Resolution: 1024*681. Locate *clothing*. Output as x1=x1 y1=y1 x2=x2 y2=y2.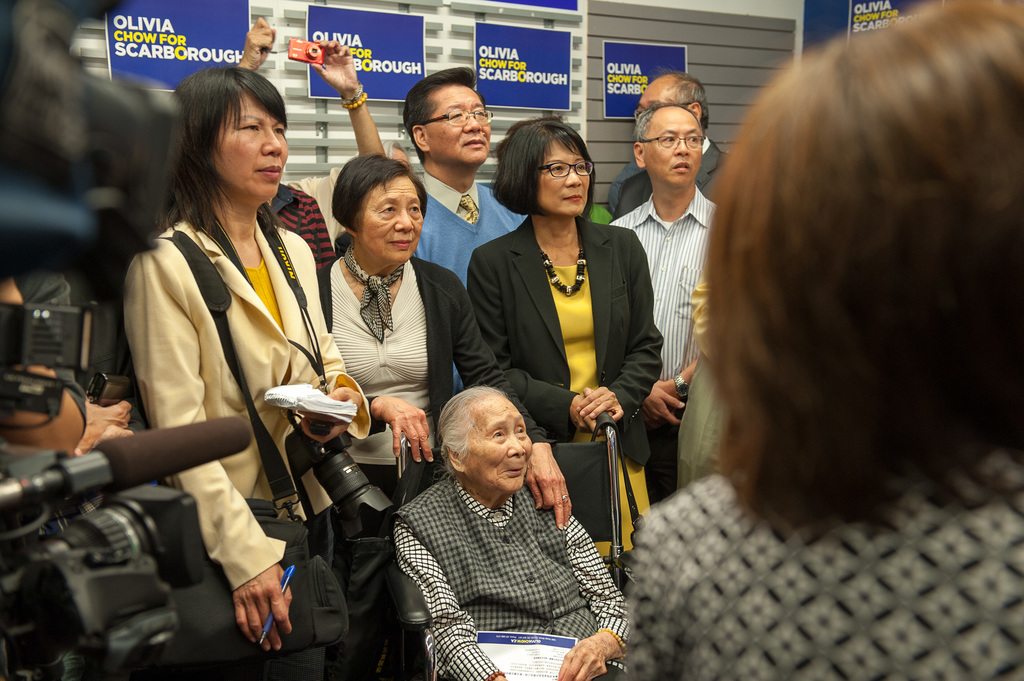
x1=323 y1=264 x2=568 y2=502.
